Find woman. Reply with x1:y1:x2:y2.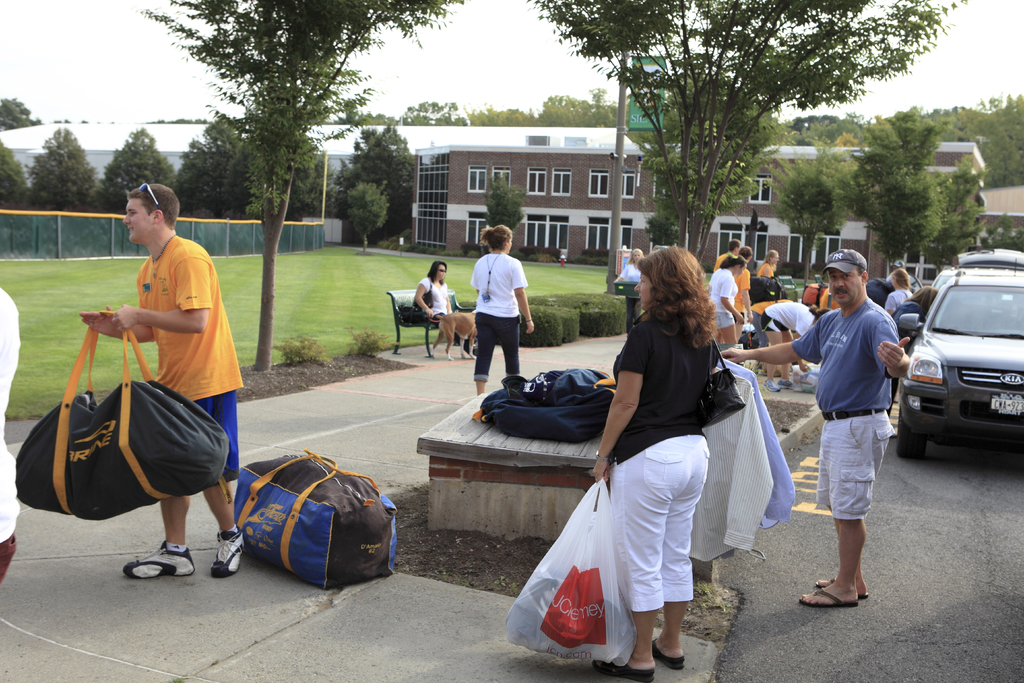
890:284:945:409.
